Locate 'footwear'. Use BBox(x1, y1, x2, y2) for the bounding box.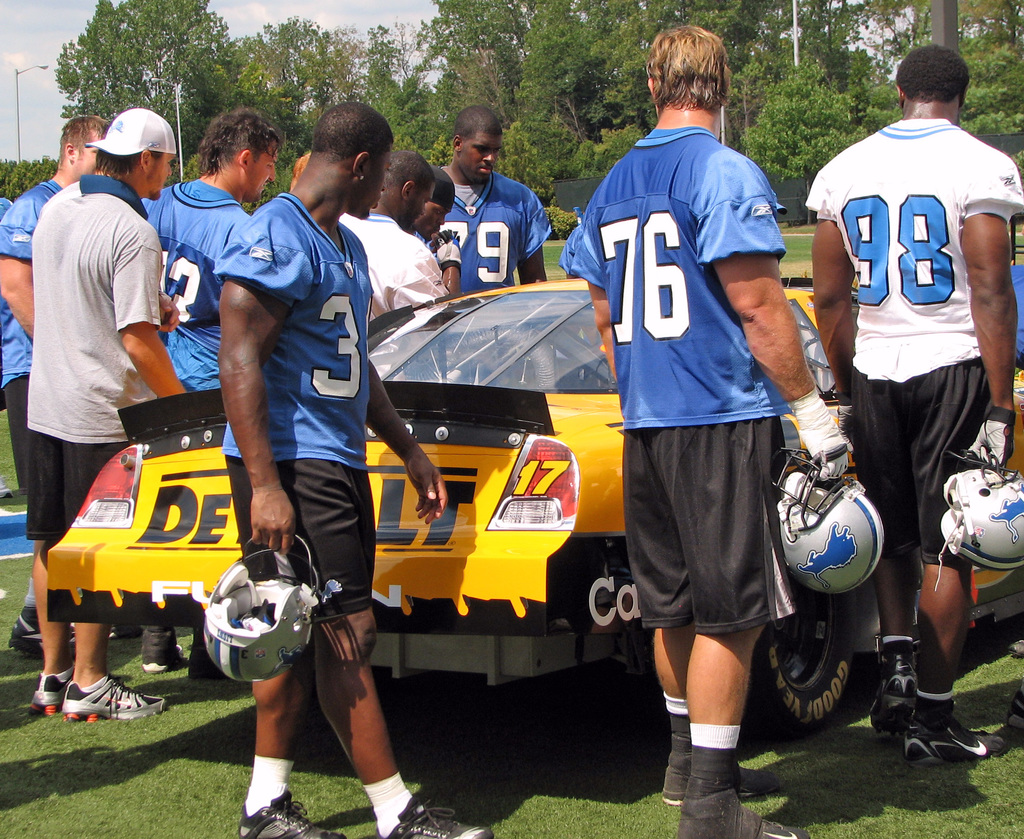
BBox(0, 475, 11, 498).
